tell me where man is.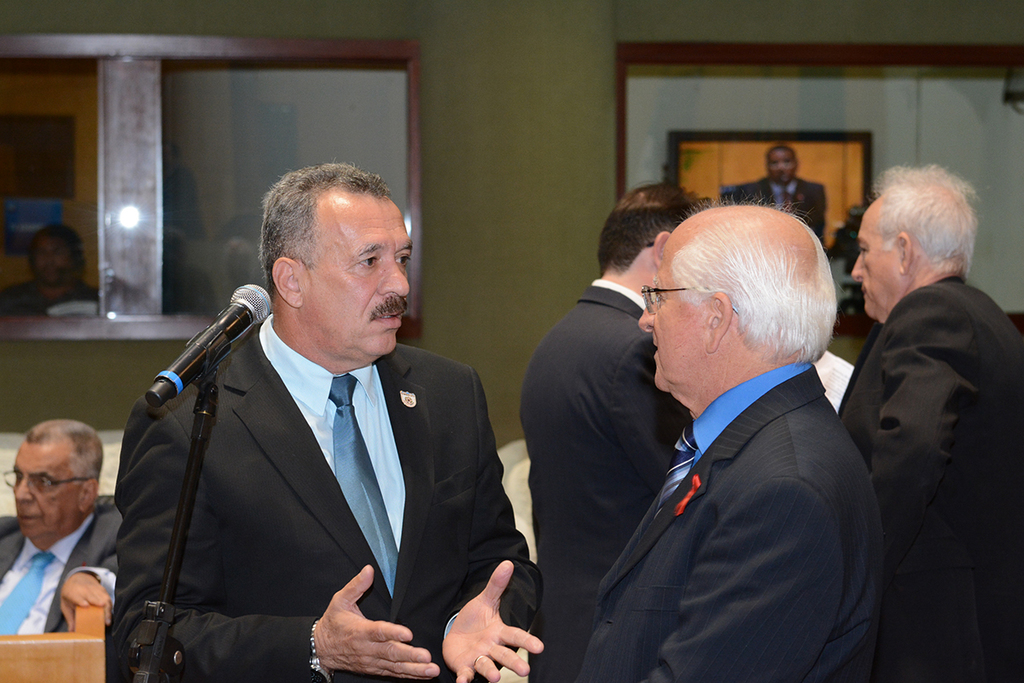
man is at <bbox>521, 180, 707, 682</bbox>.
